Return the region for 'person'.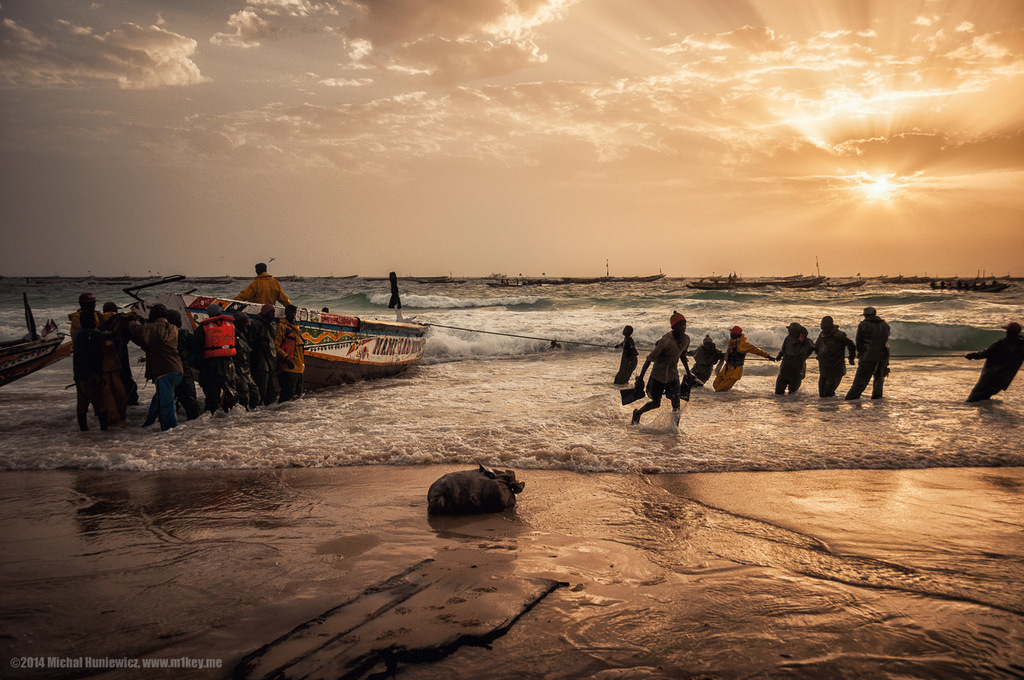
<box>813,314,858,397</box>.
